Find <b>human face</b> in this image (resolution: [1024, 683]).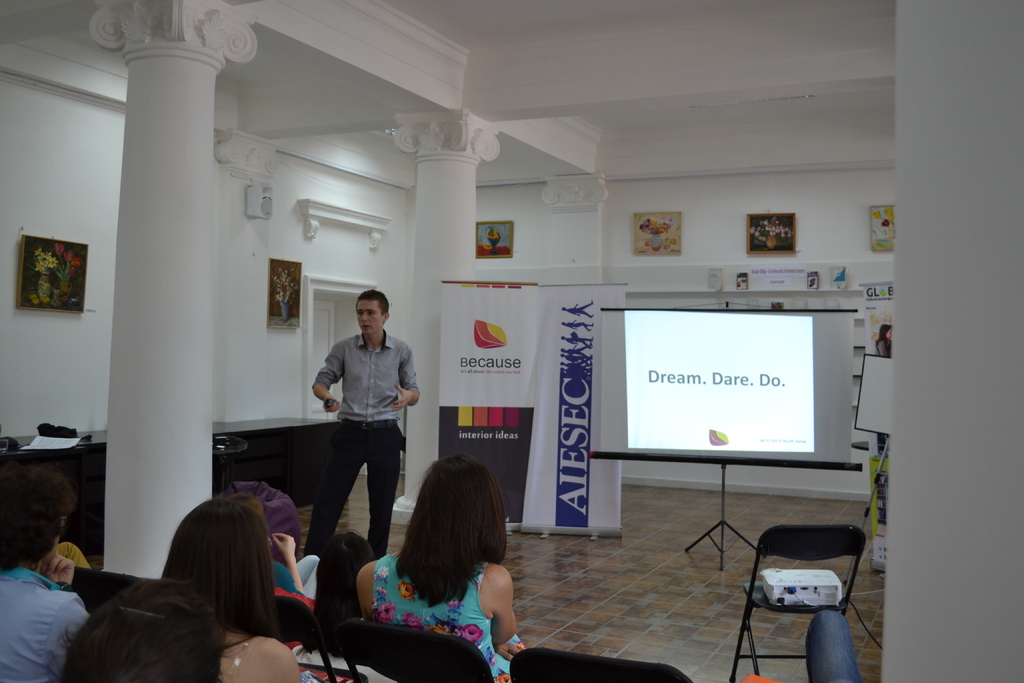
356, 299, 384, 338.
